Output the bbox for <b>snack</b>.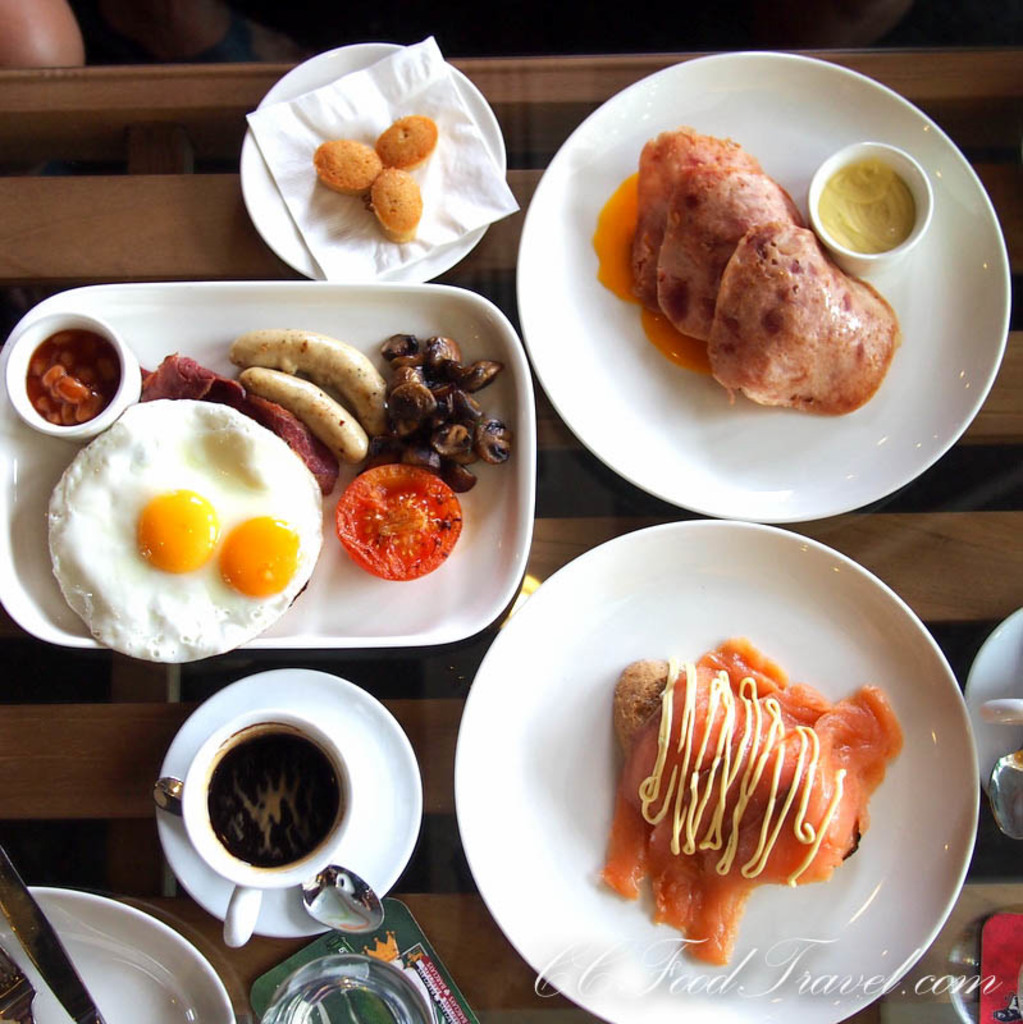
(315, 136, 393, 197).
